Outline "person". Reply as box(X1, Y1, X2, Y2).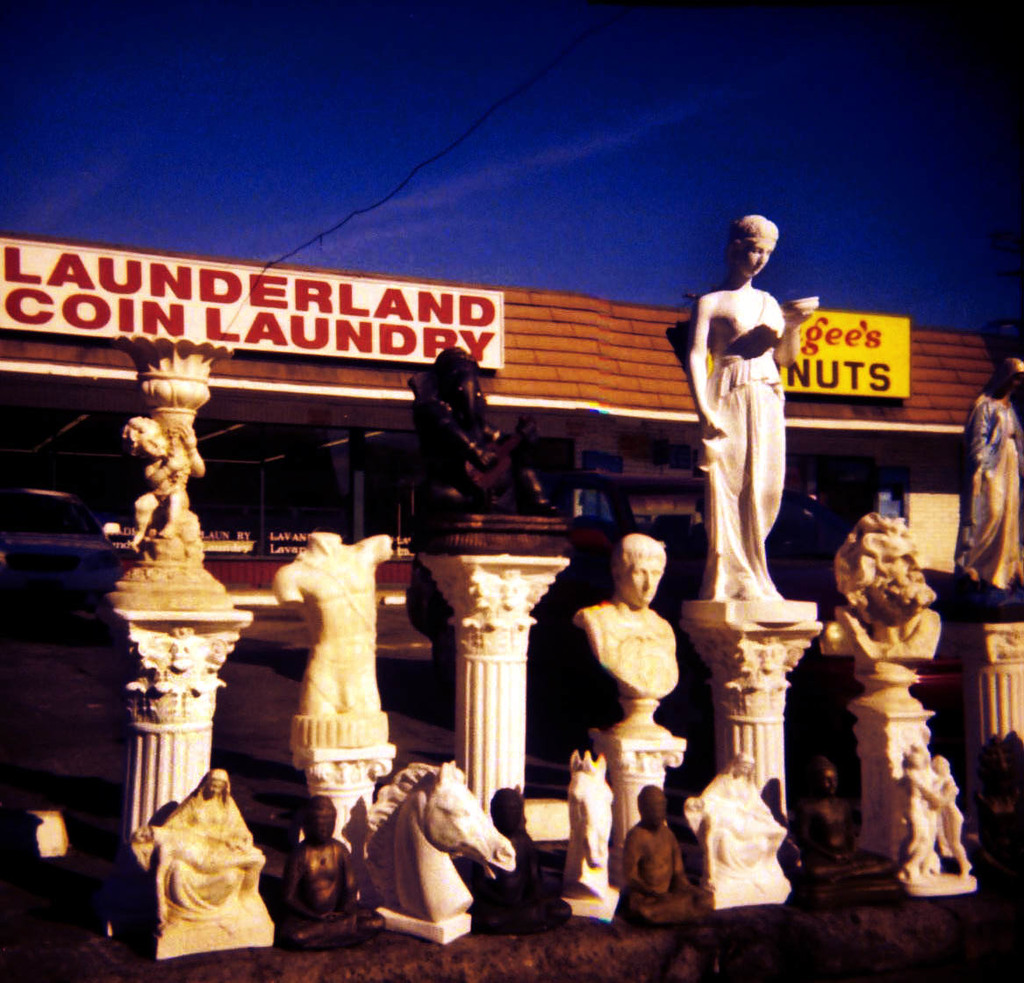
box(169, 770, 254, 921).
